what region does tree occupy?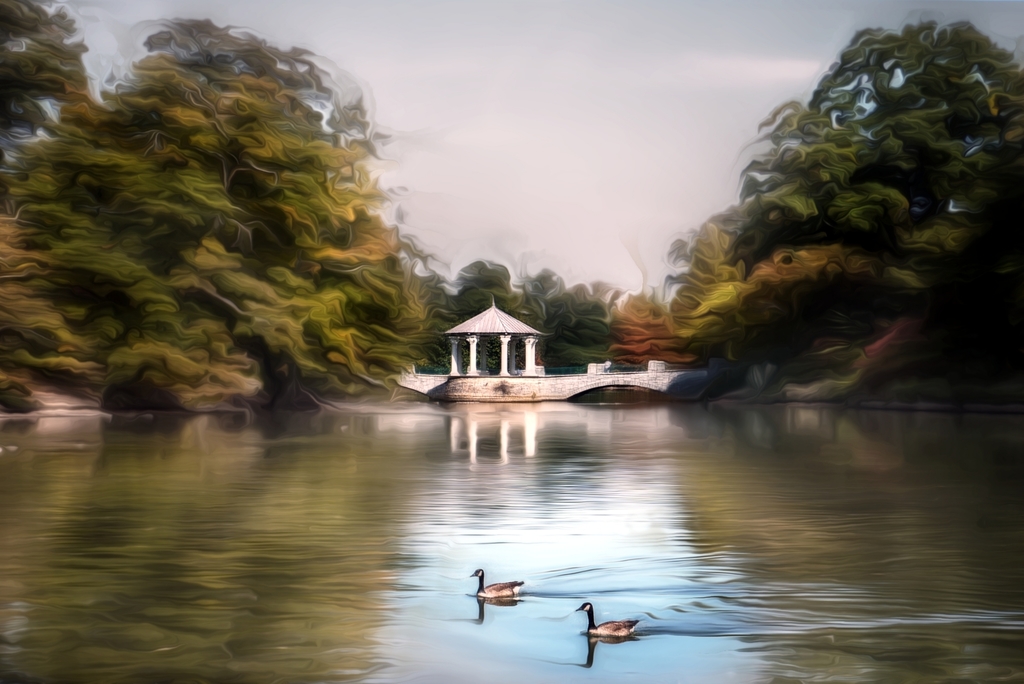
detection(662, 11, 1023, 405).
